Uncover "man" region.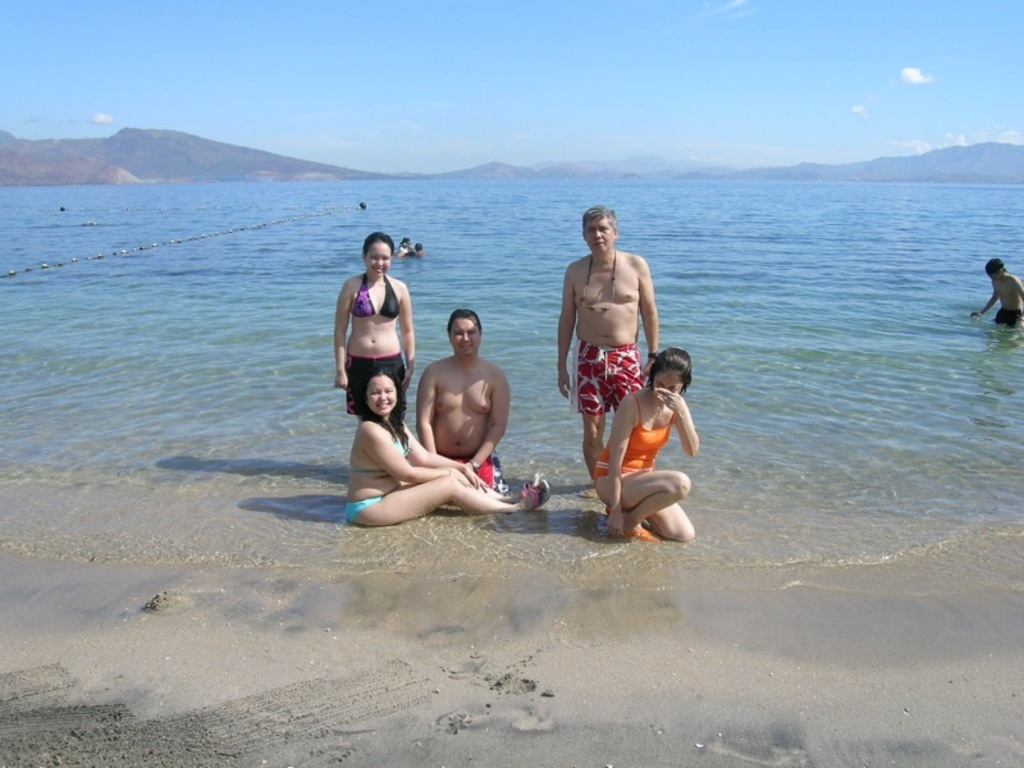
Uncovered: locate(416, 307, 511, 493).
